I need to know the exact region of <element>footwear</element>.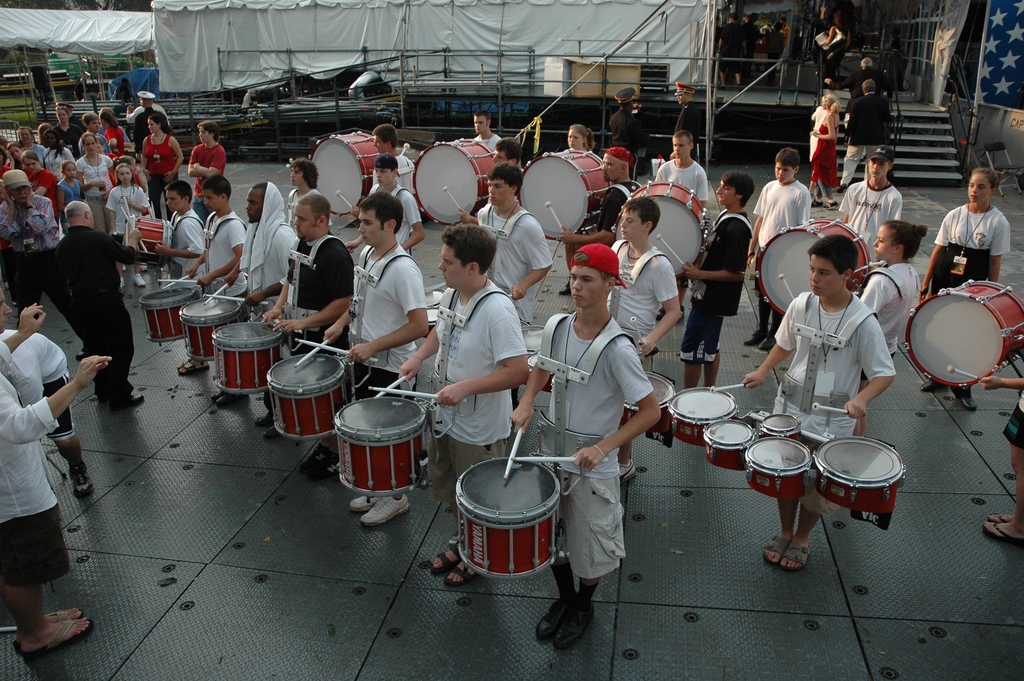
Region: (left=948, top=385, right=978, bottom=411).
